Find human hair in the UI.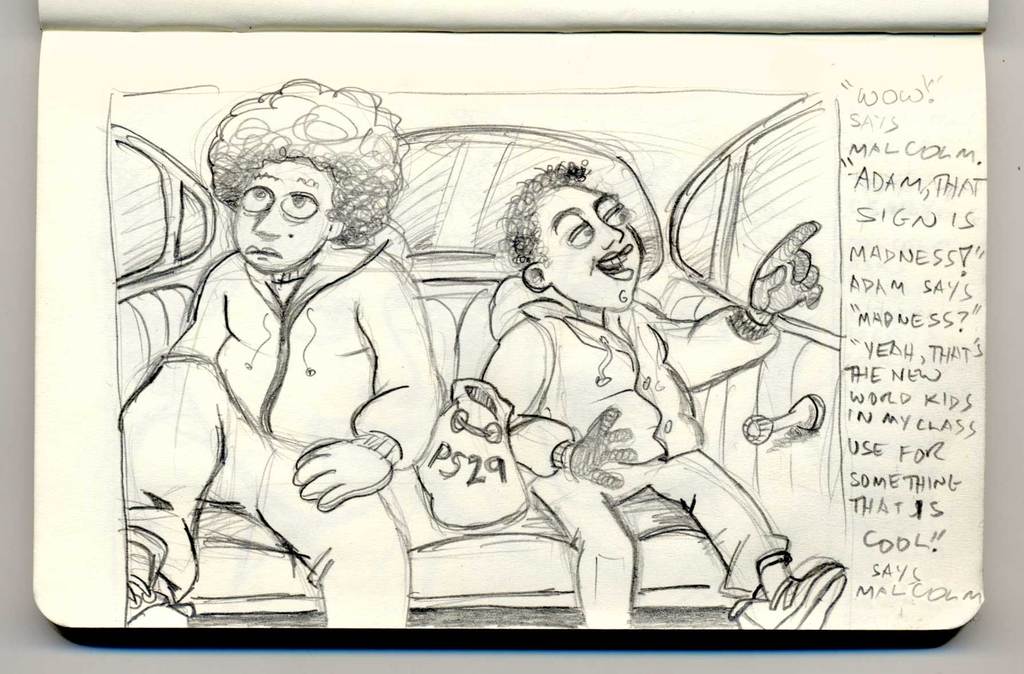
UI element at pyautogui.locateOnScreen(201, 76, 412, 243).
